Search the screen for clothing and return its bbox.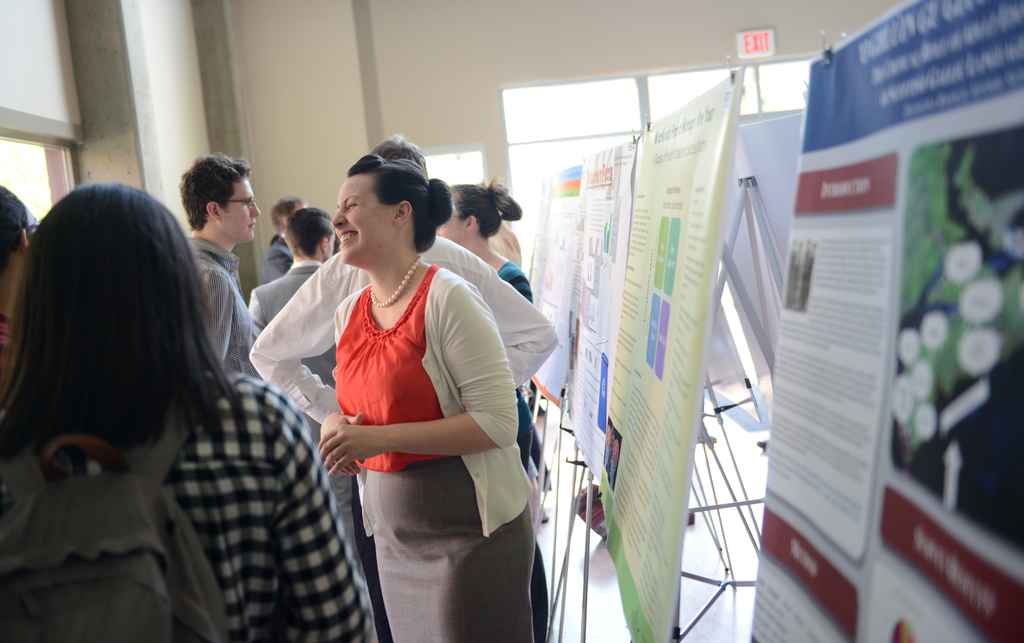
Found: BBox(251, 235, 562, 642).
